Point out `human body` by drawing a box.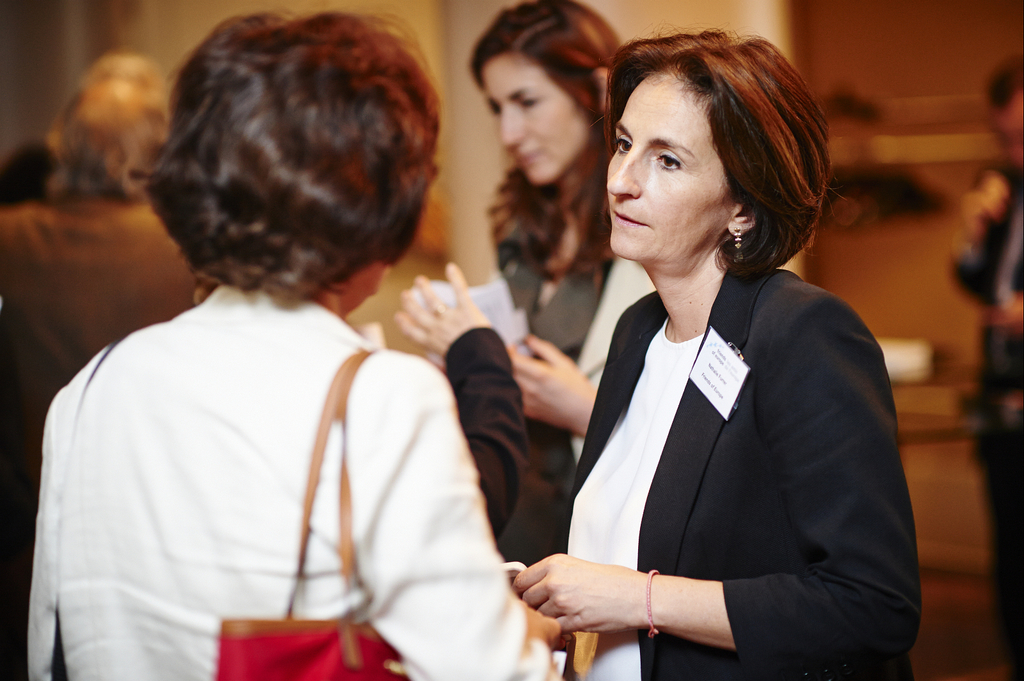
bbox(945, 164, 1023, 680).
